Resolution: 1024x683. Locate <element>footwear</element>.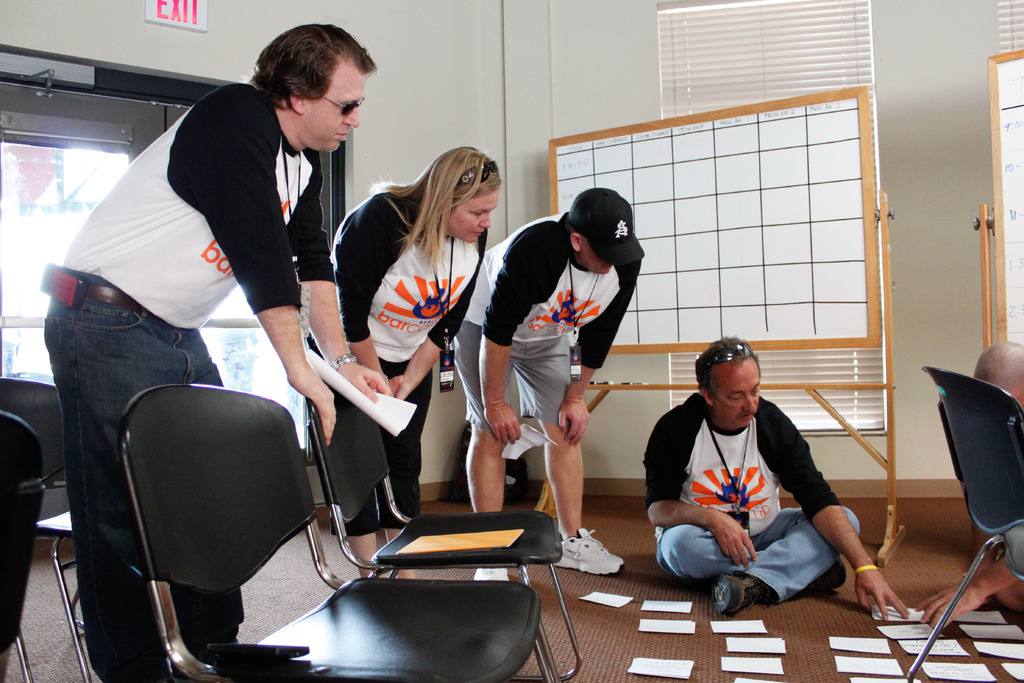
469 568 513 583.
